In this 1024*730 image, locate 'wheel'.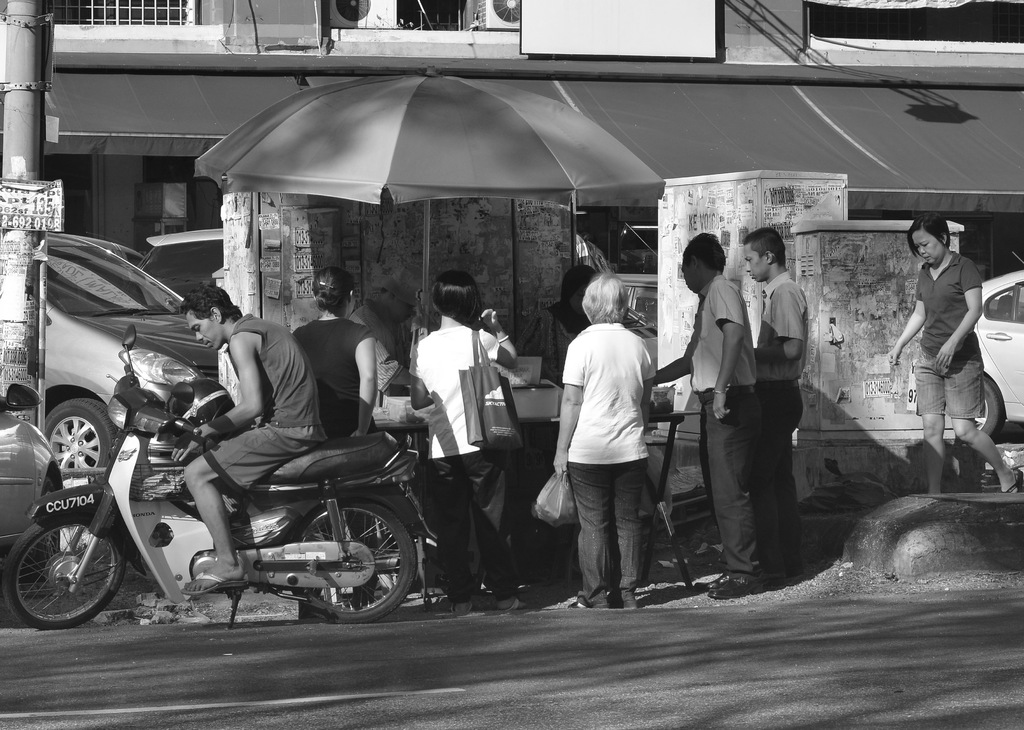
Bounding box: bbox(974, 375, 1004, 439).
